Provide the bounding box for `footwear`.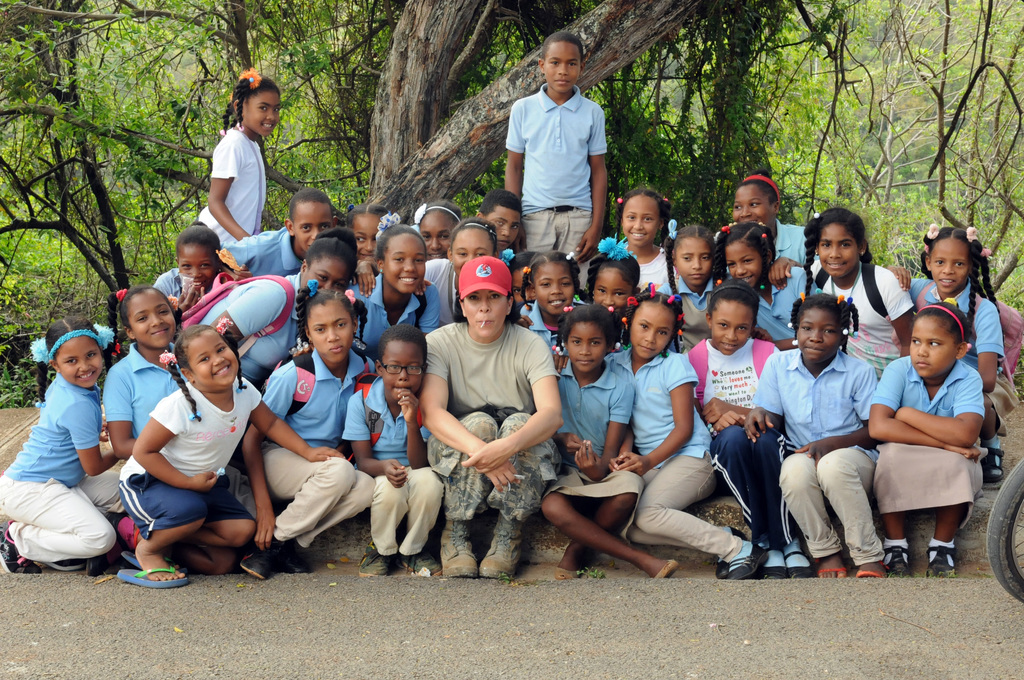
Rect(287, 540, 319, 574).
